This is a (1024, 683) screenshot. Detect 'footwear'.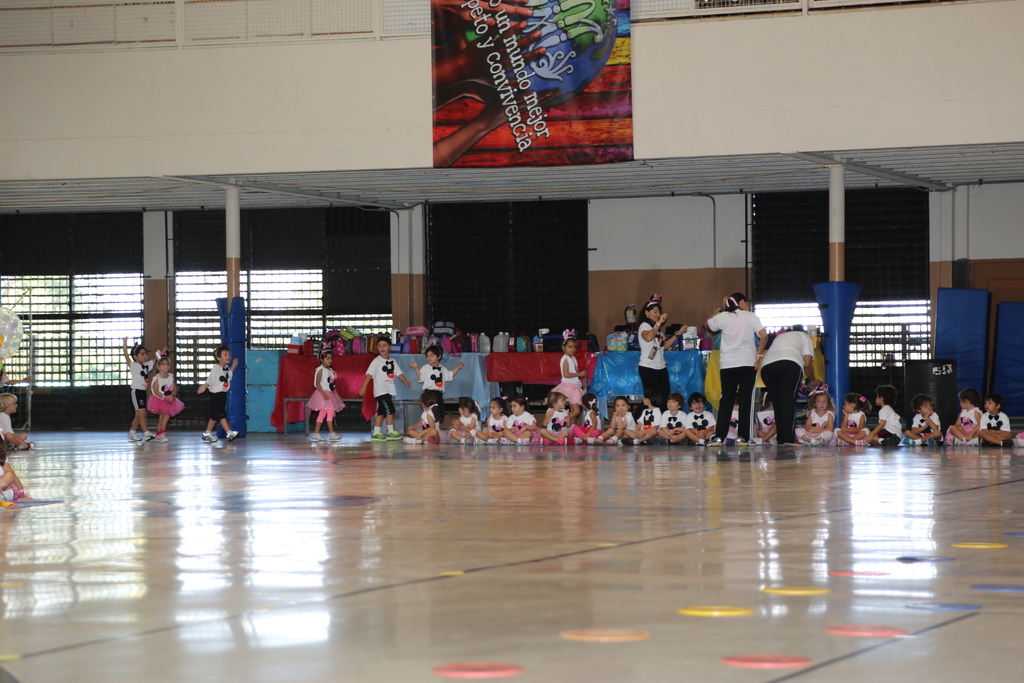
region(124, 432, 141, 443).
